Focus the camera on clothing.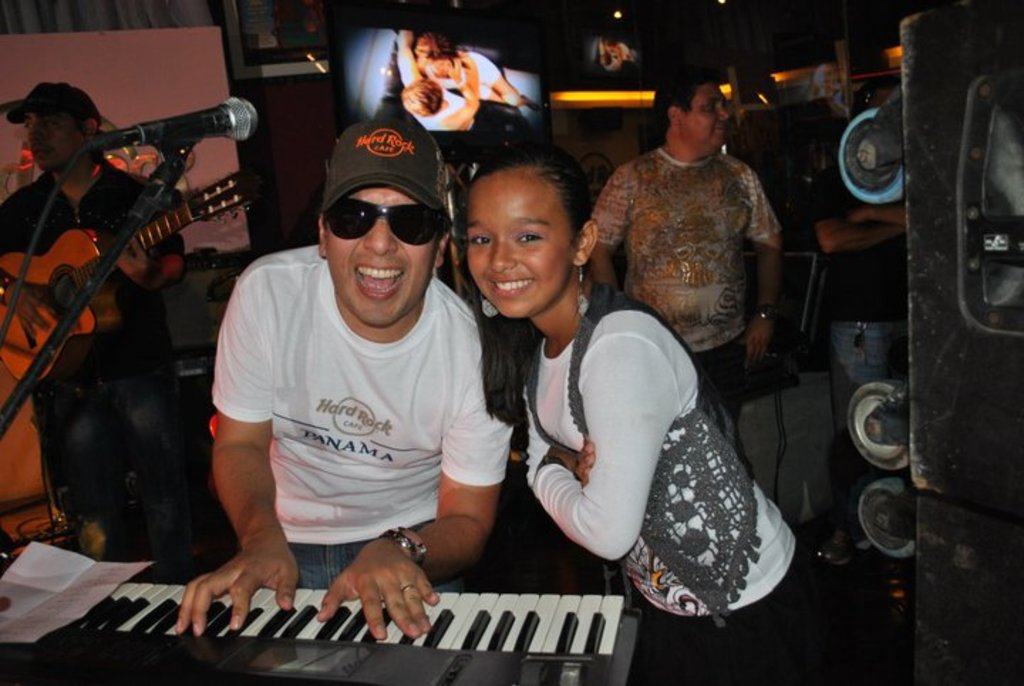
Focus region: {"left": 422, "top": 51, "right": 505, "bottom": 105}.
